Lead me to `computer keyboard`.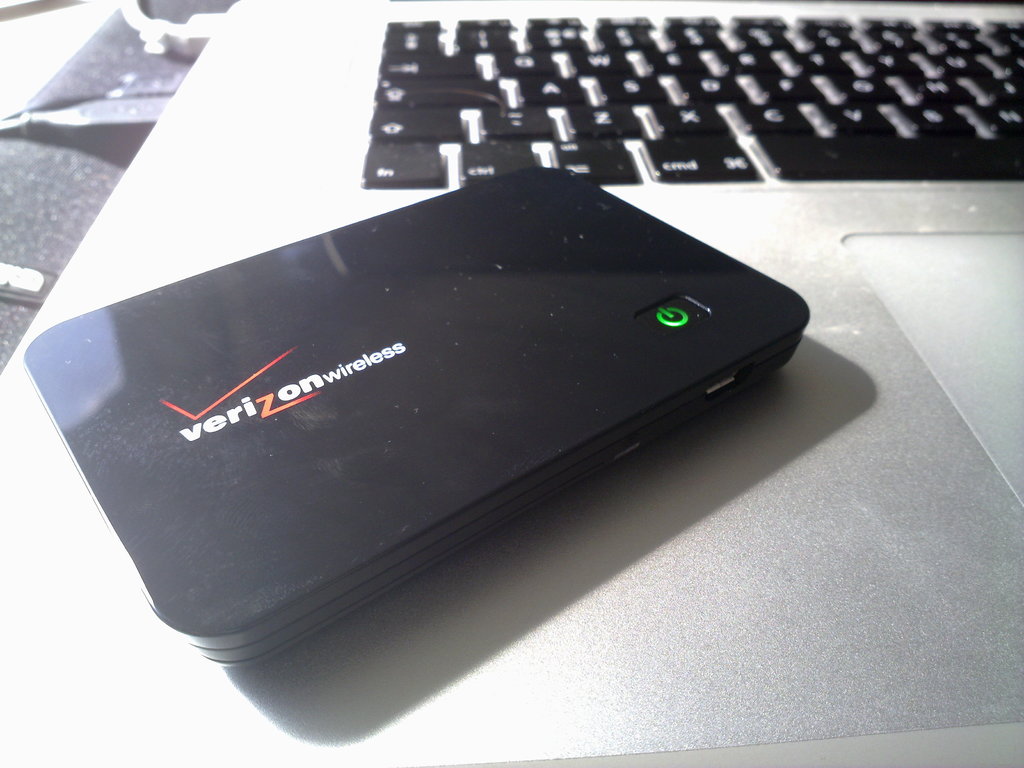
Lead to [x1=355, y1=13, x2=1023, y2=185].
